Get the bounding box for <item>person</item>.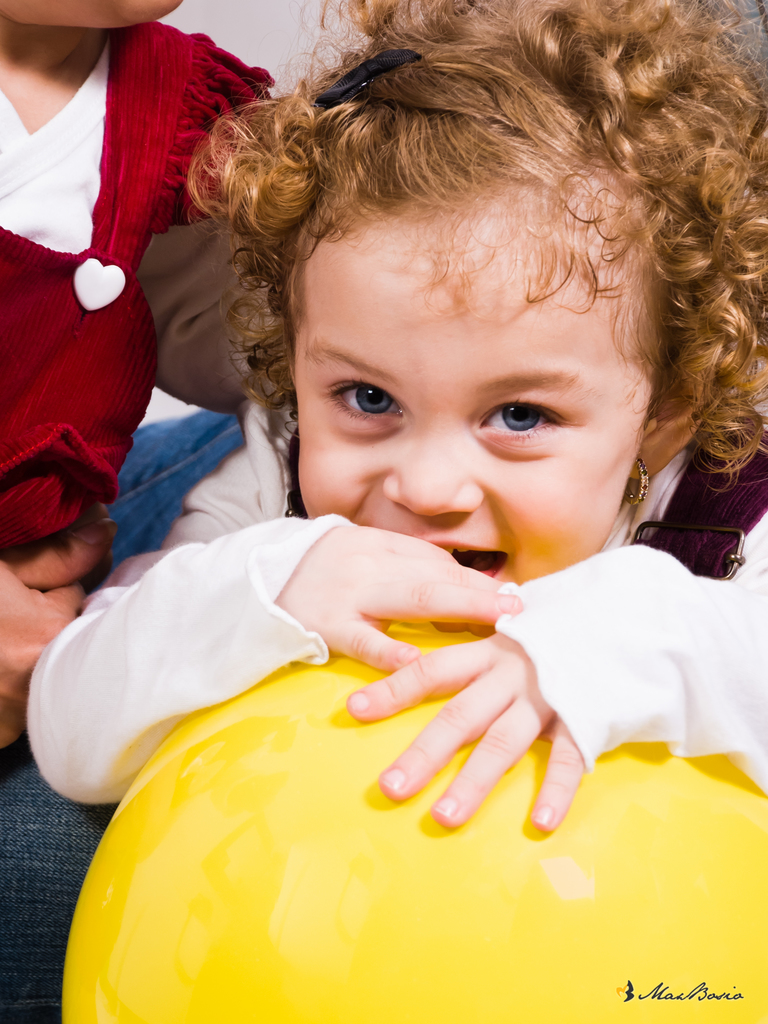
0/0/275/1023.
